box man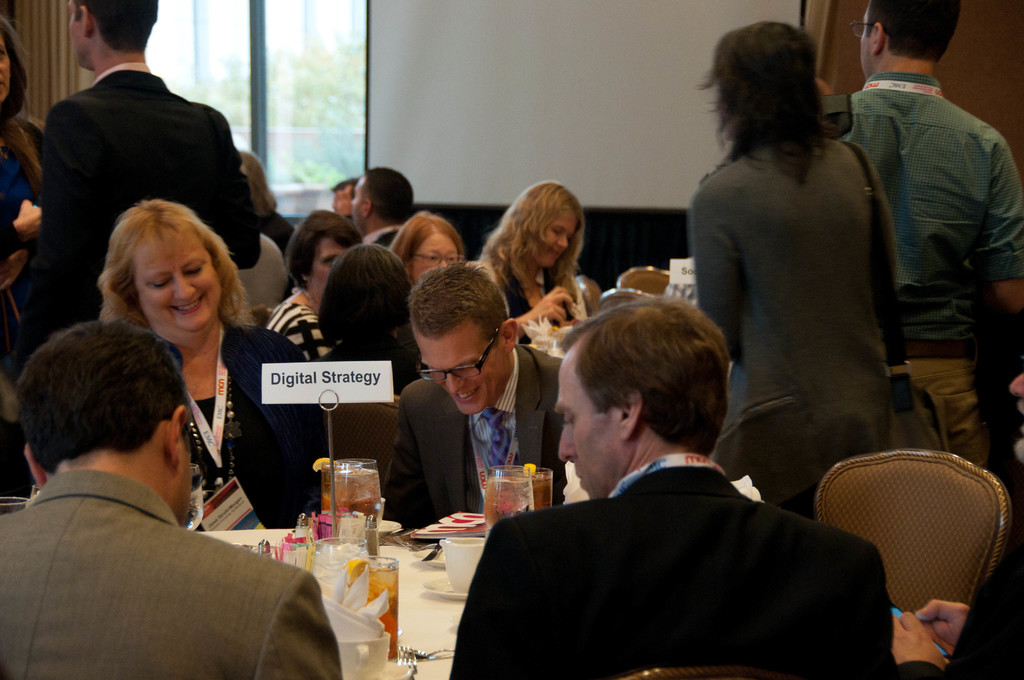
crop(829, 0, 1023, 474)
